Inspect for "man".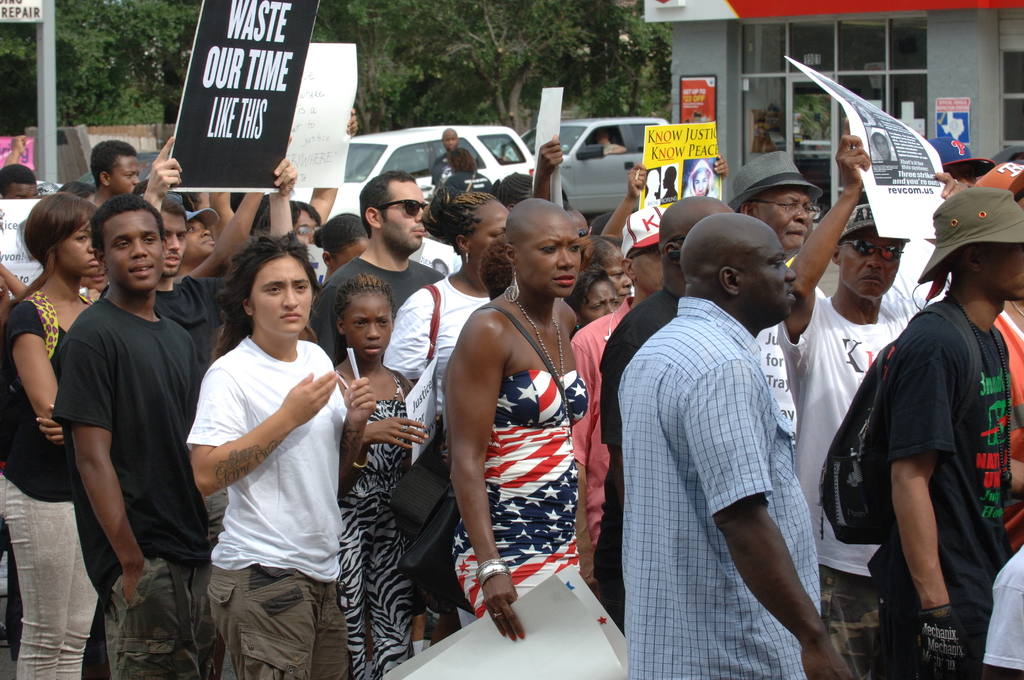
Inspection: pyautogui.locateOnScreen(774, 119, 961, 679).
